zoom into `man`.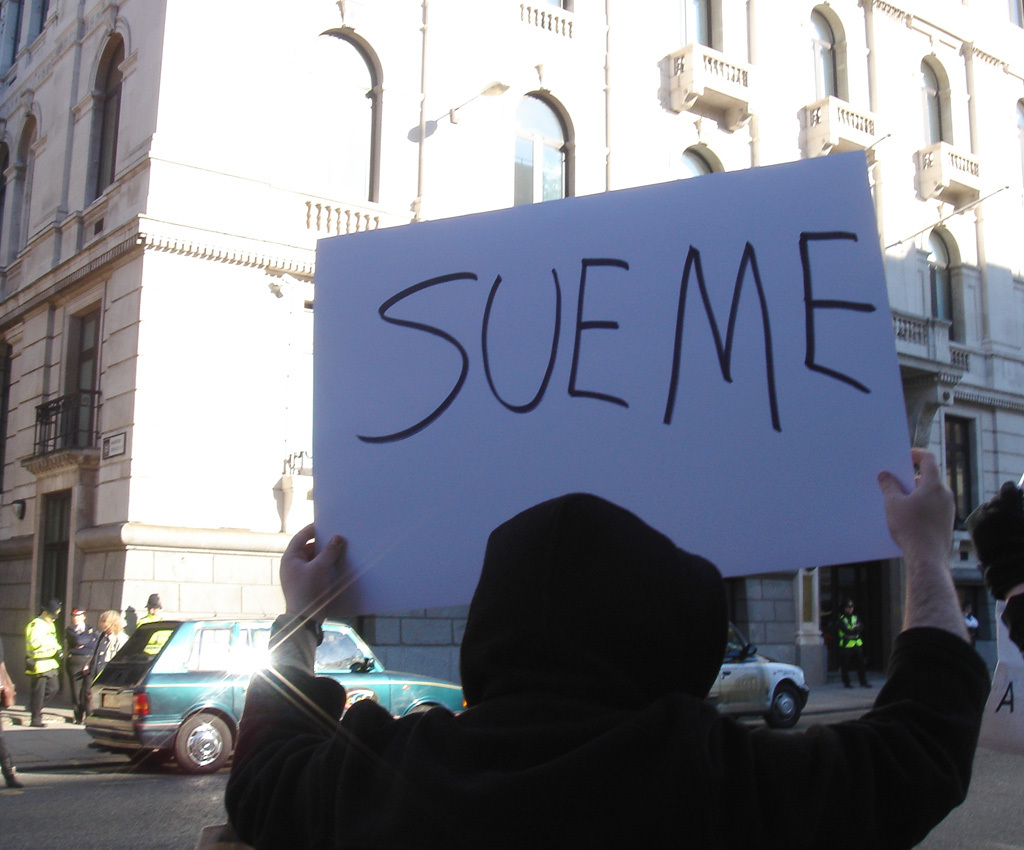
Zoom target: x1=828 y1=596 x2=878 y2=691.
